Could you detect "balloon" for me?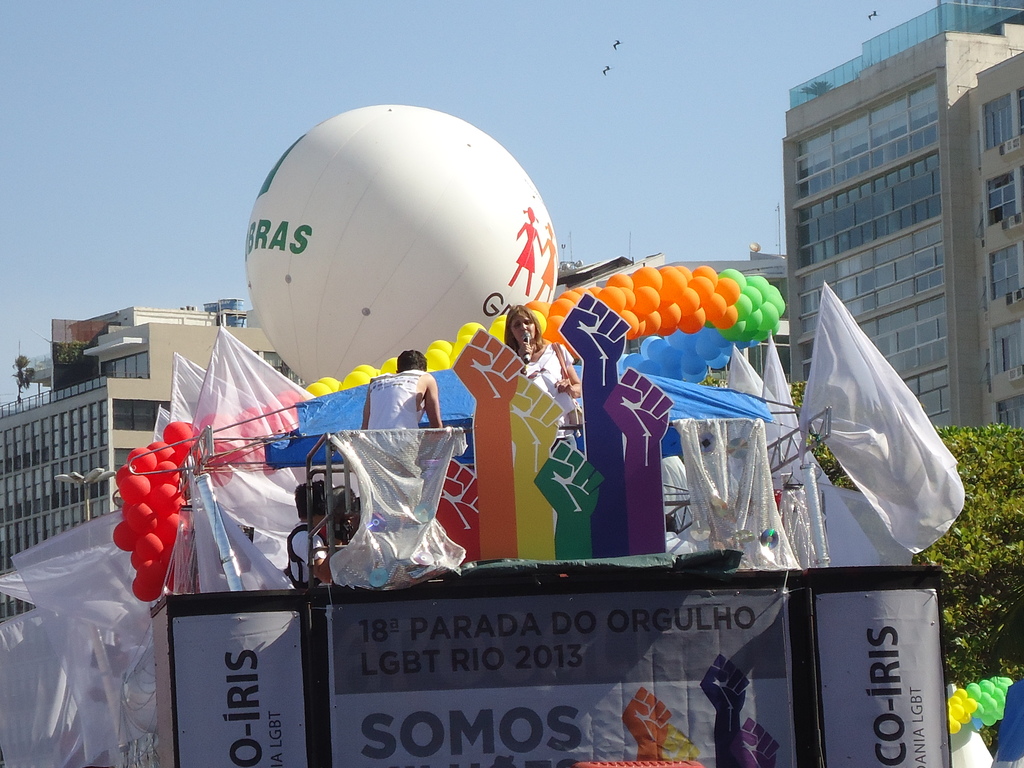
Detection result: left=756, top=301, right=779, bottom=328.
